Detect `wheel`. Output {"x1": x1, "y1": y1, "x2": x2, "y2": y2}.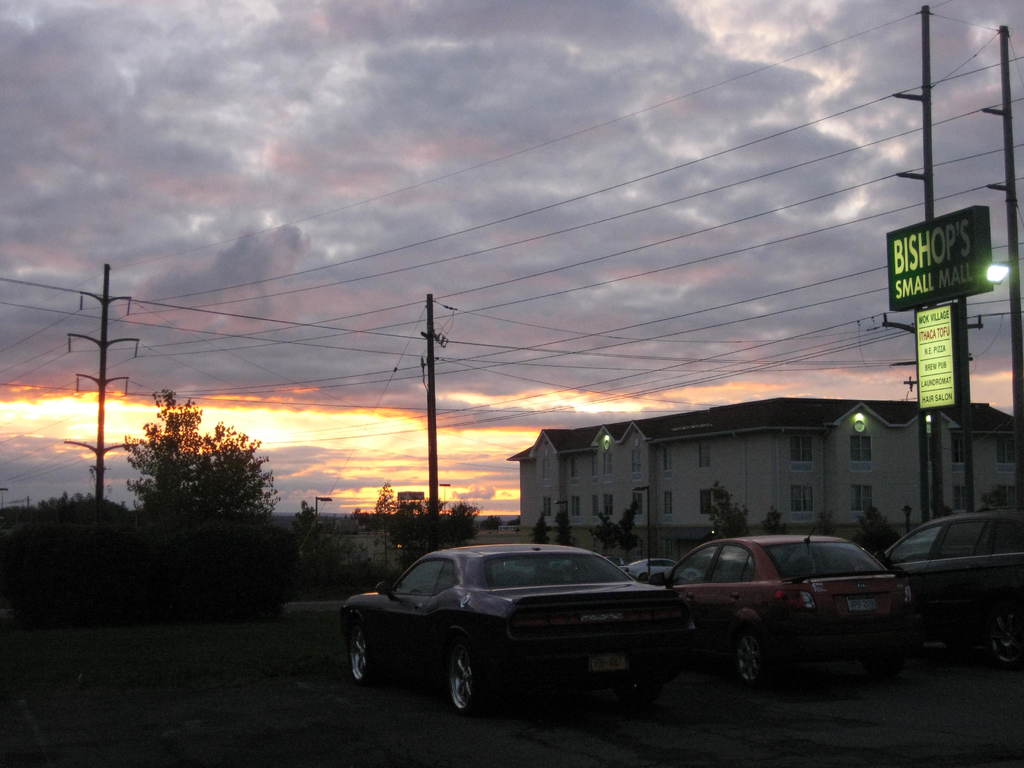
{"x1": 732, "y1": 629, "x2": 769, "y2": 686}.
